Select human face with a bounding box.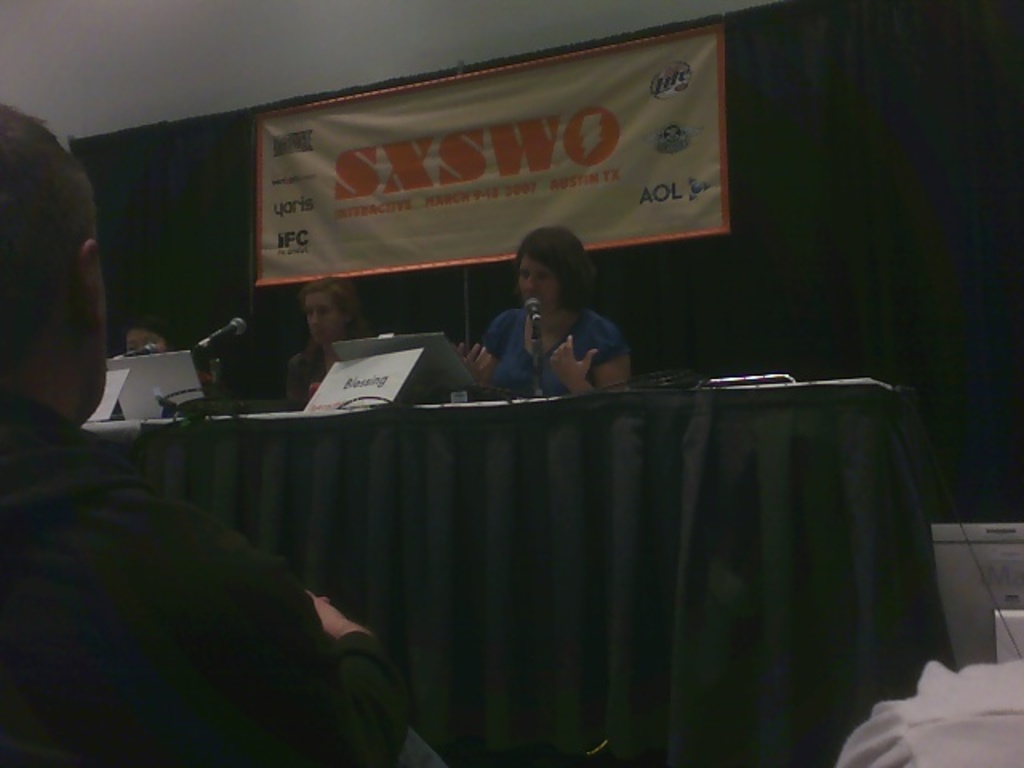
522/259/558/307.
